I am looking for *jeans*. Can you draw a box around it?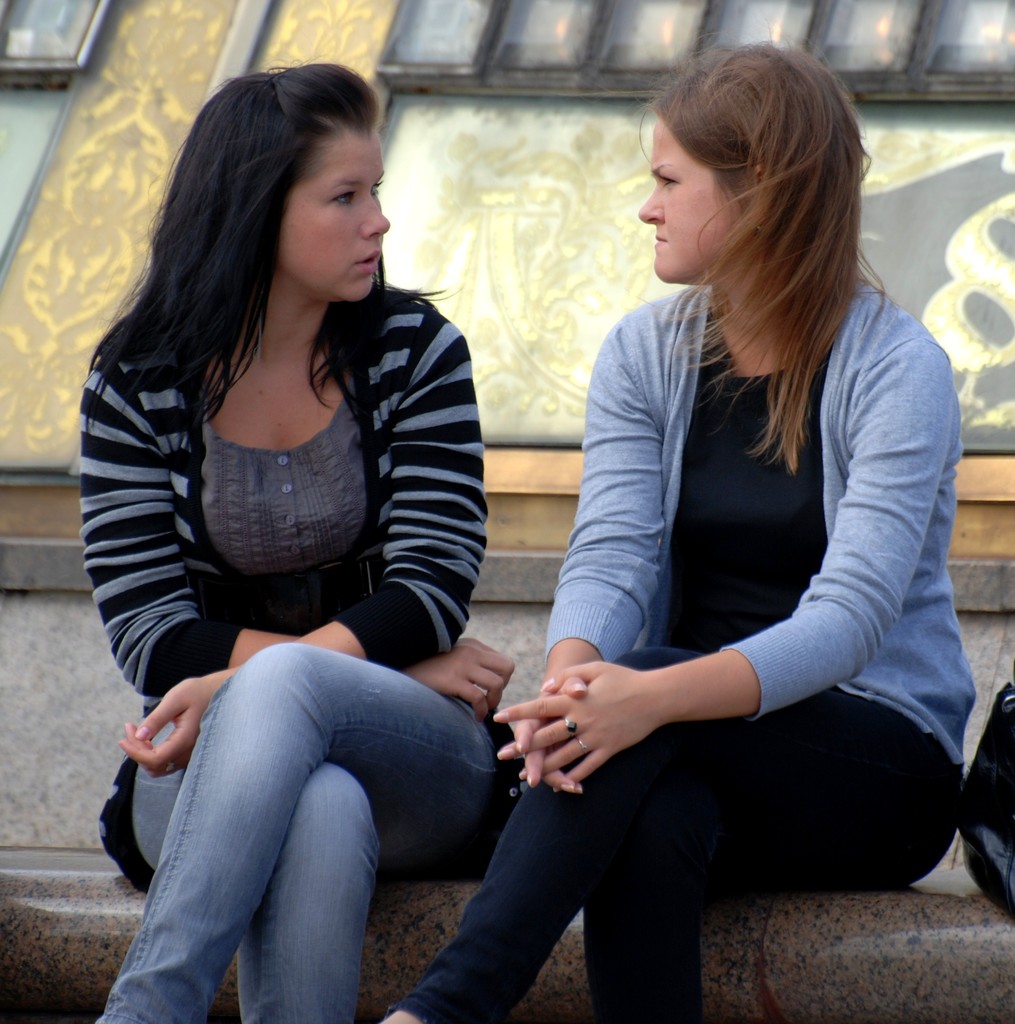
Sure, the bounding box is x1=397, y1=641, x2=961, y2=1023.
